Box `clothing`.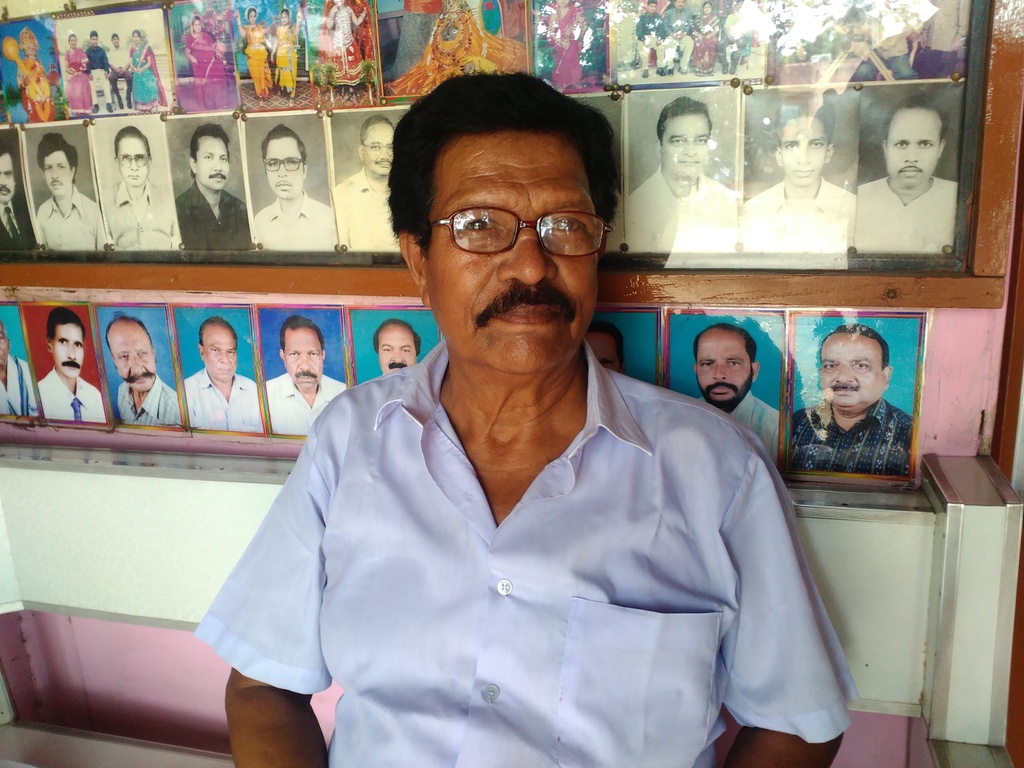
bbox(20, 55, 58, 120).
